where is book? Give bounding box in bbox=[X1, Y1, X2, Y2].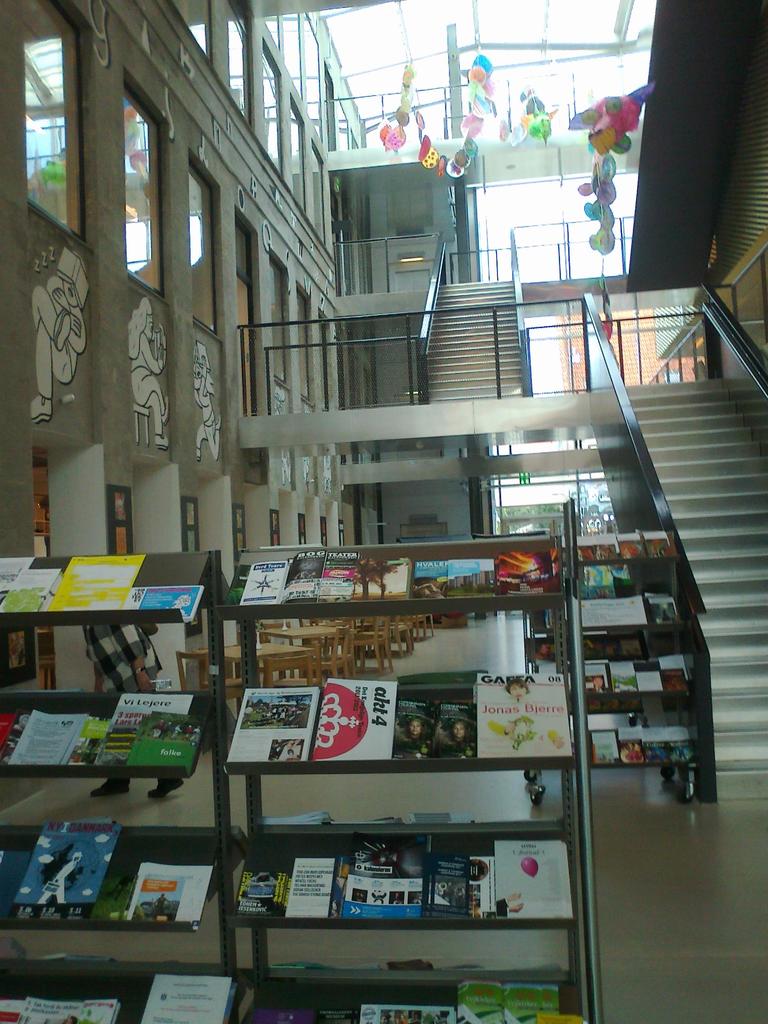
bbox=[611, 655, 634, 693].
